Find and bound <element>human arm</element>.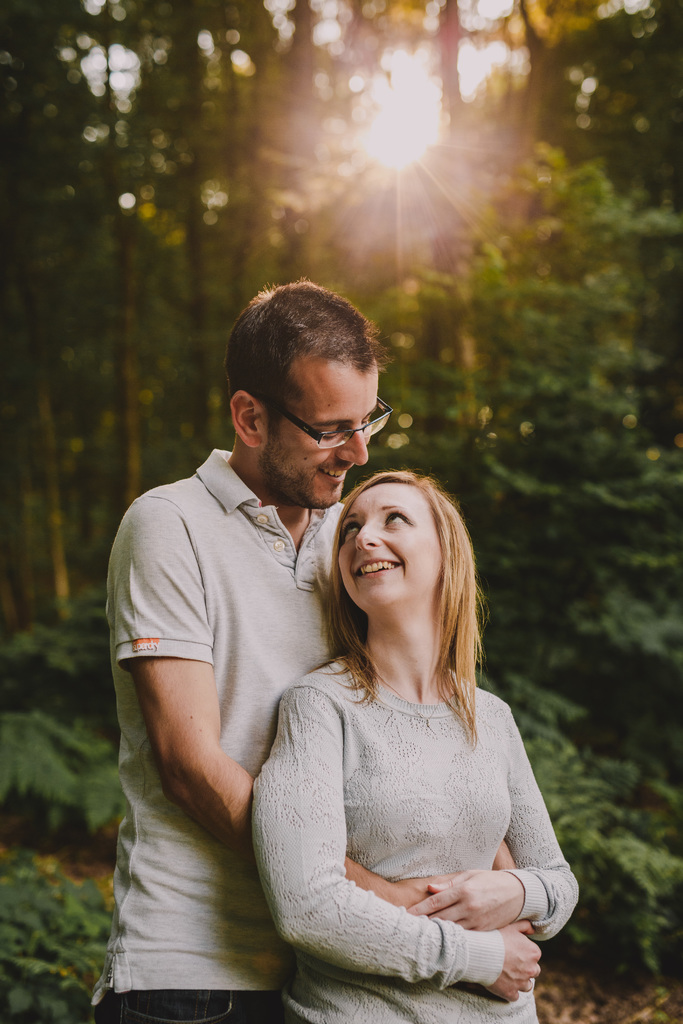
Bound: x1=413, y1=709, x2=588, y2=948.
